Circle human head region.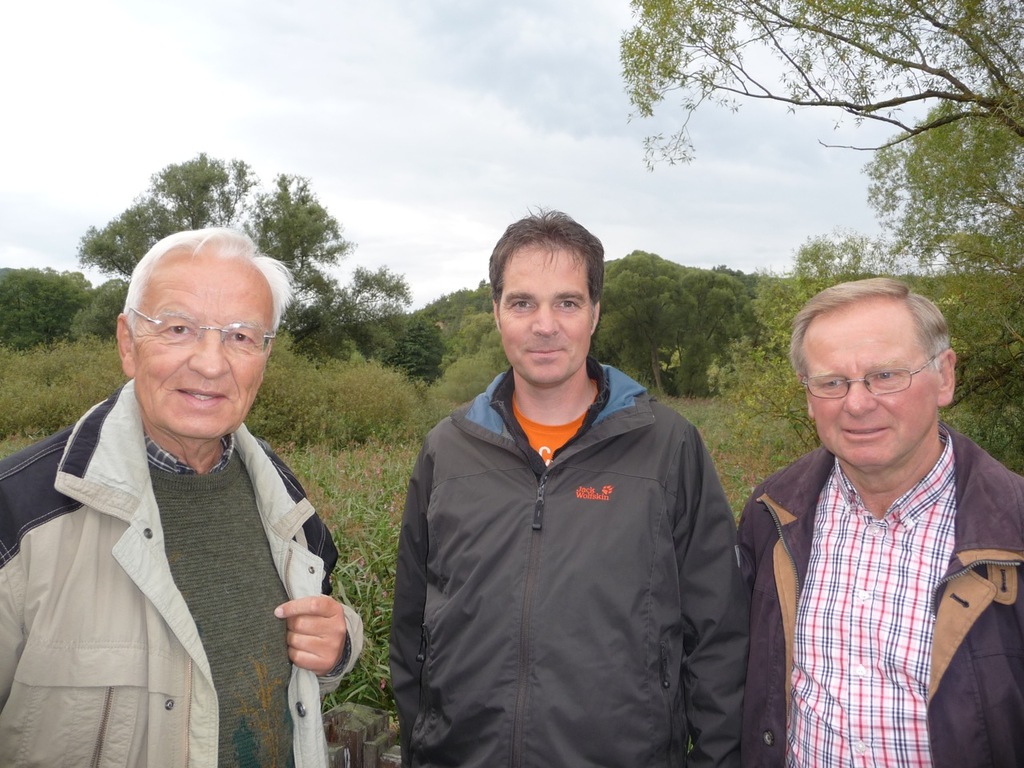
Region: 490 207 619 383.
